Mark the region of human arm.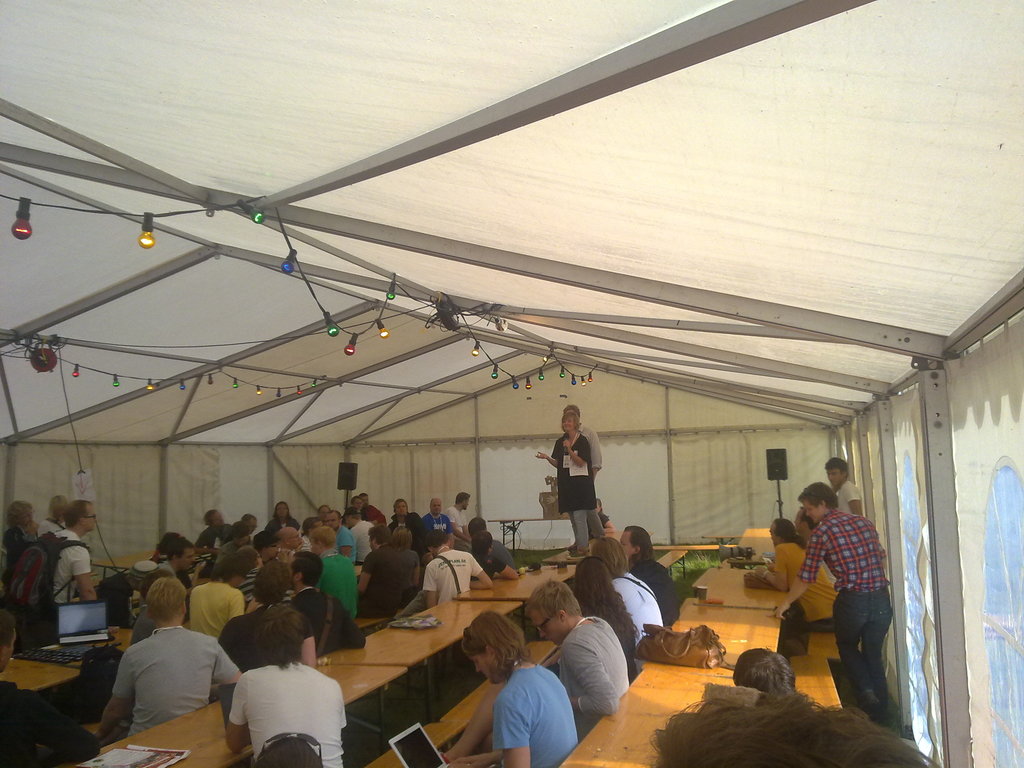
Region: [467,555,493,595].
